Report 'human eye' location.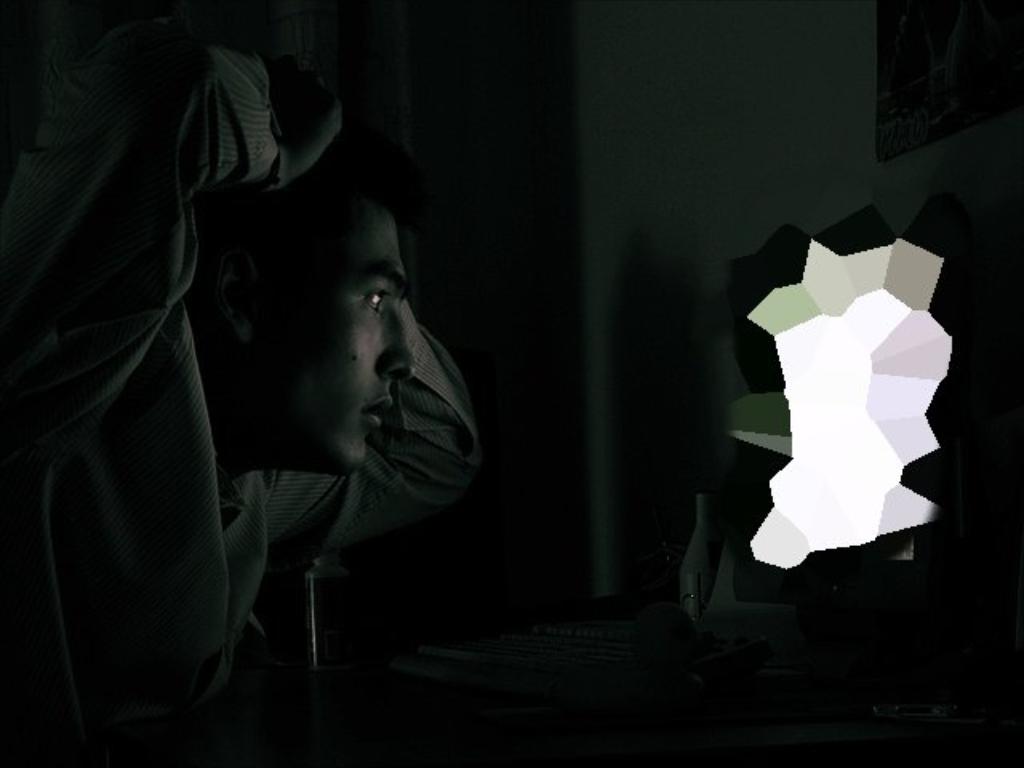
Report: rect(358, 283, 392, 318).
